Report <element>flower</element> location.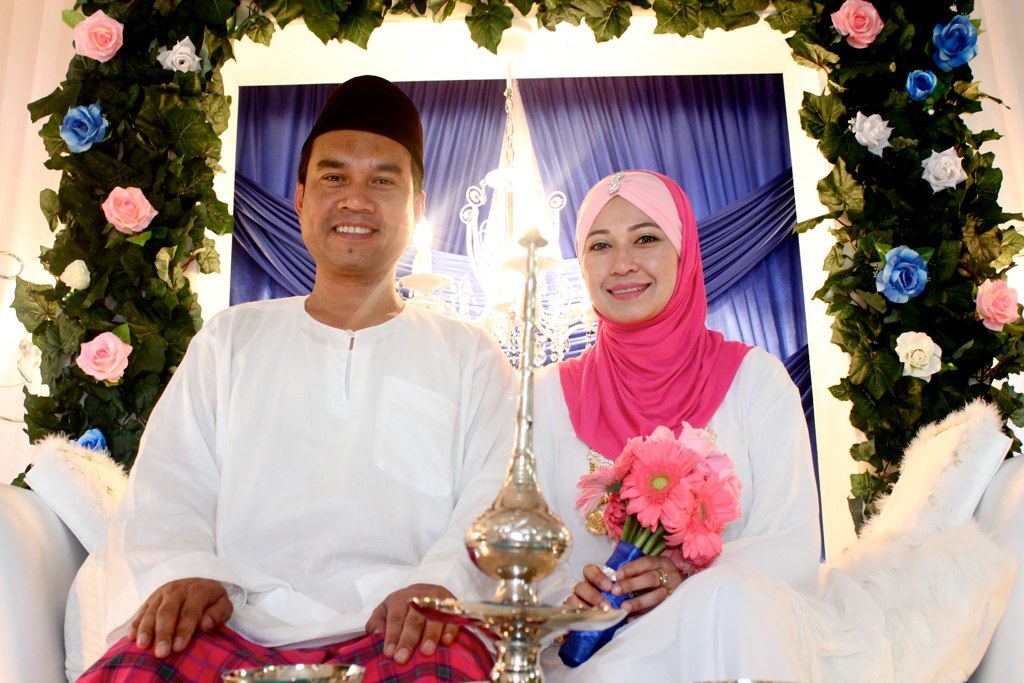
Report: <bbox>78, 429, 110, 456</bbox>.
